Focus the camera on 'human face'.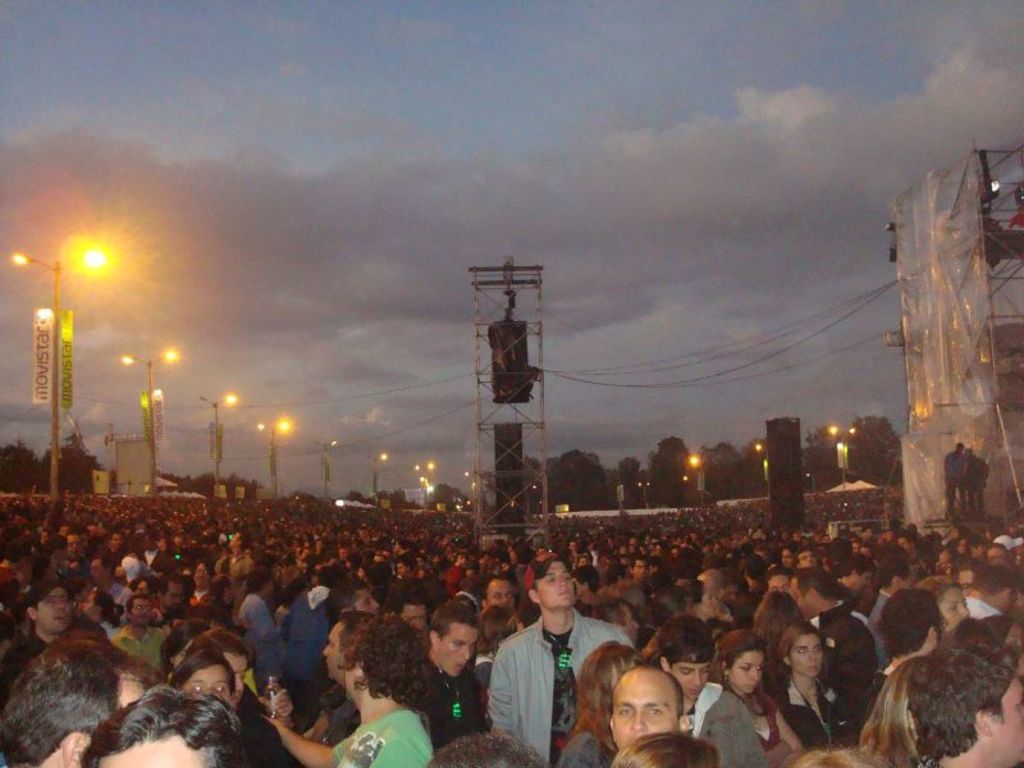
Focus region: l=937, t=585, r=973, b=637.
